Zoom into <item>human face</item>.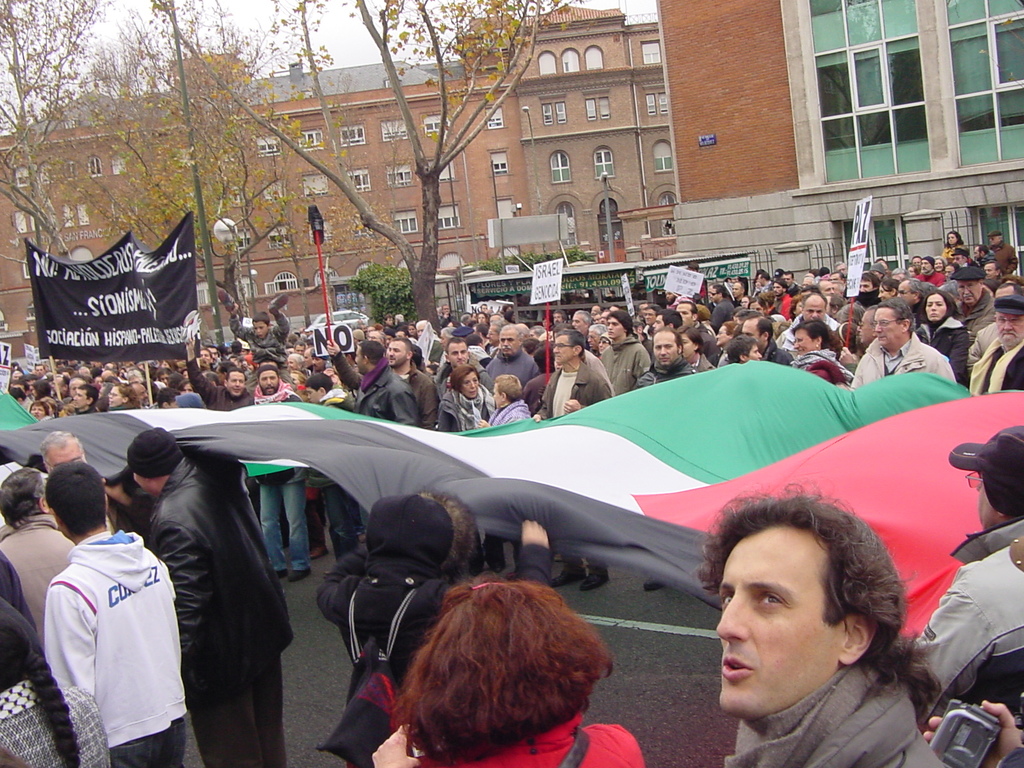
Zoom target: crop(498, 328, 519, 356).
